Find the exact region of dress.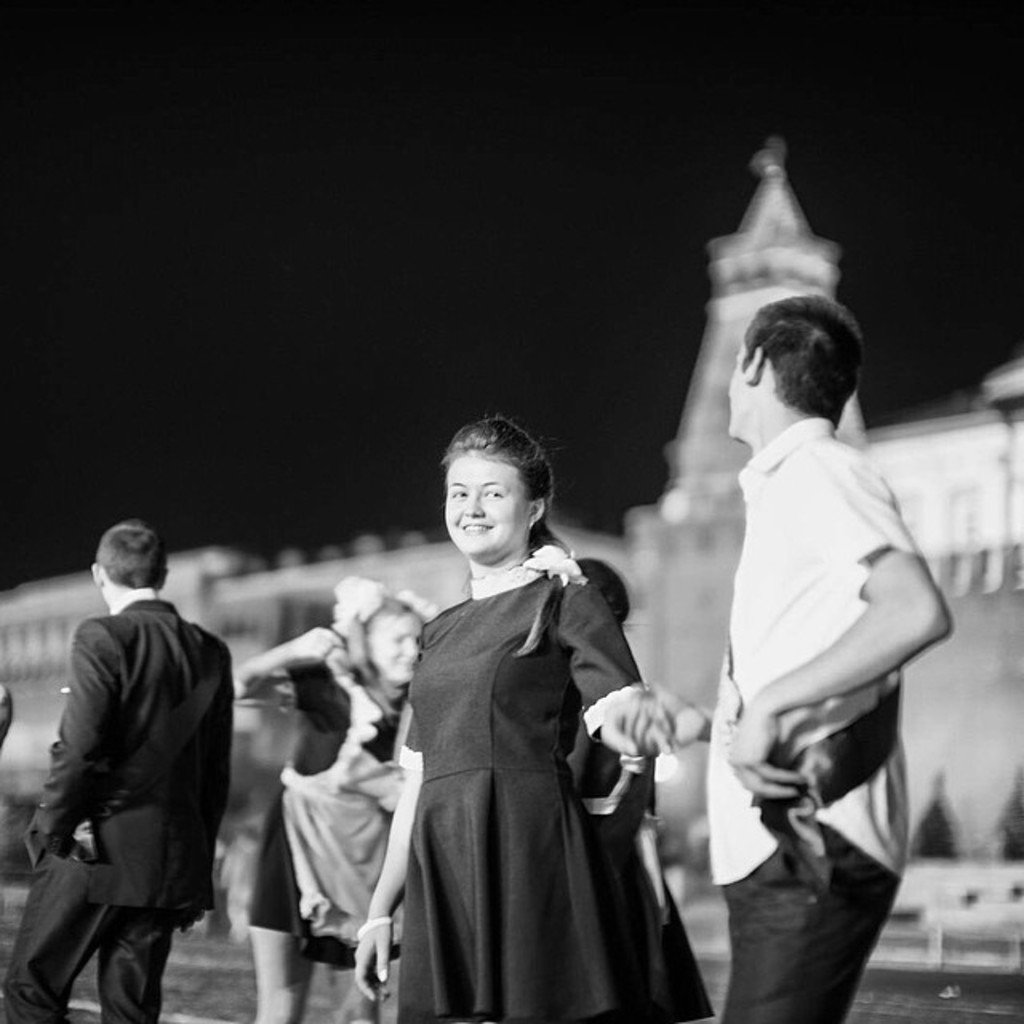
Exact region: BBox(230, 627, 430, 958).
